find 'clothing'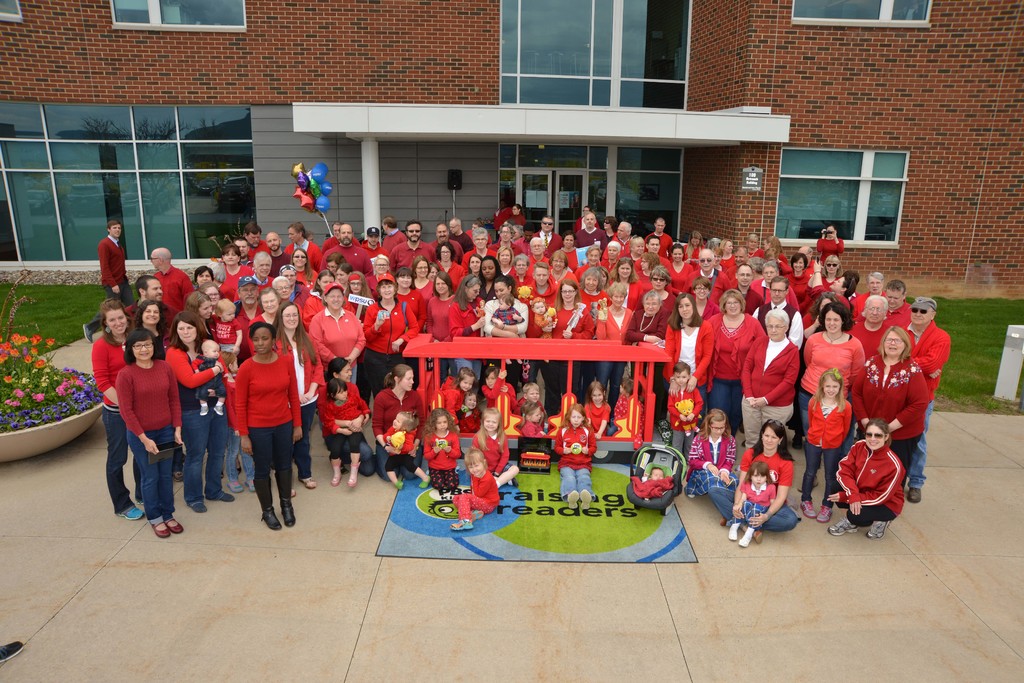
[left=669, top=381, right=705, bottom=467]
